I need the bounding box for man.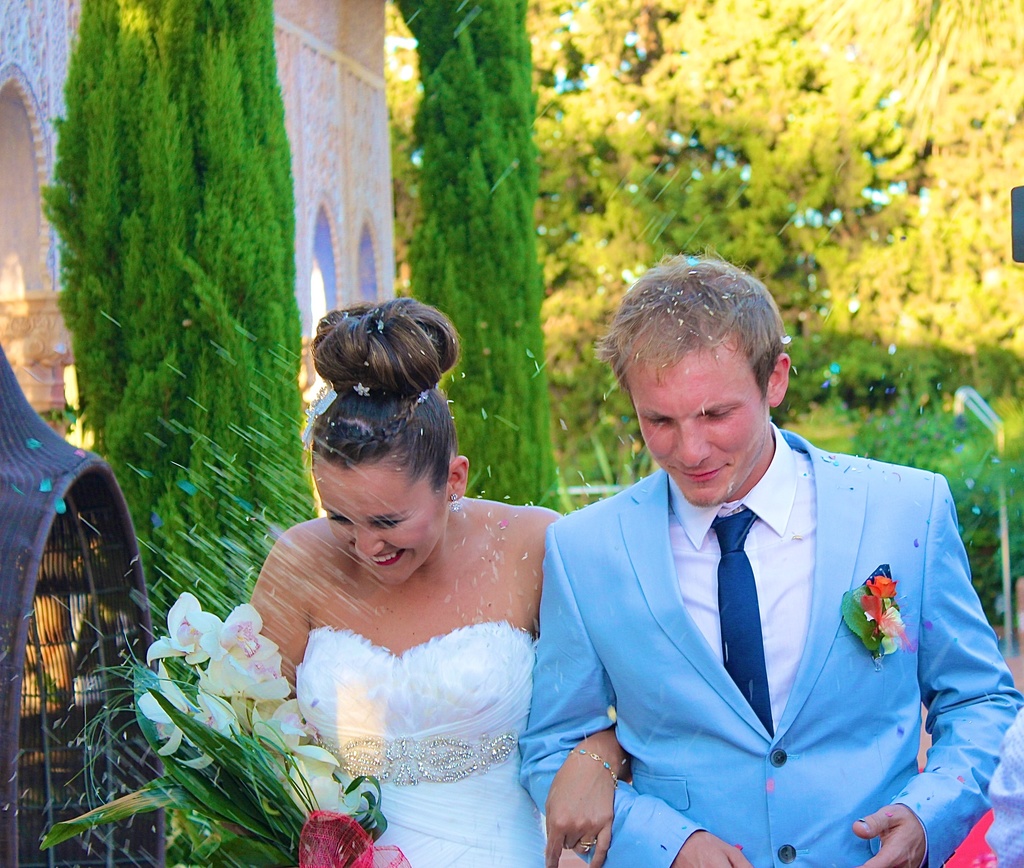
Here it is: {"x1": 502, "y1": 284, "x2": 993, "y2": 848}.
